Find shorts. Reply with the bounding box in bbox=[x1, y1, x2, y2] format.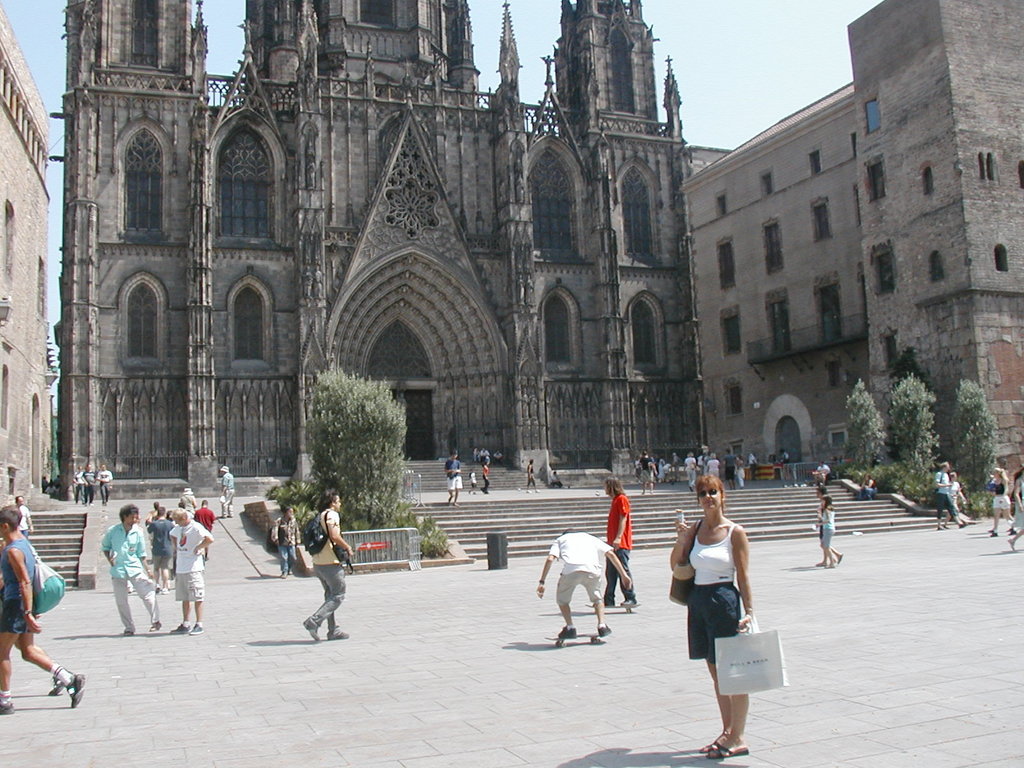
bbox=[689, 580, 740, 664].
